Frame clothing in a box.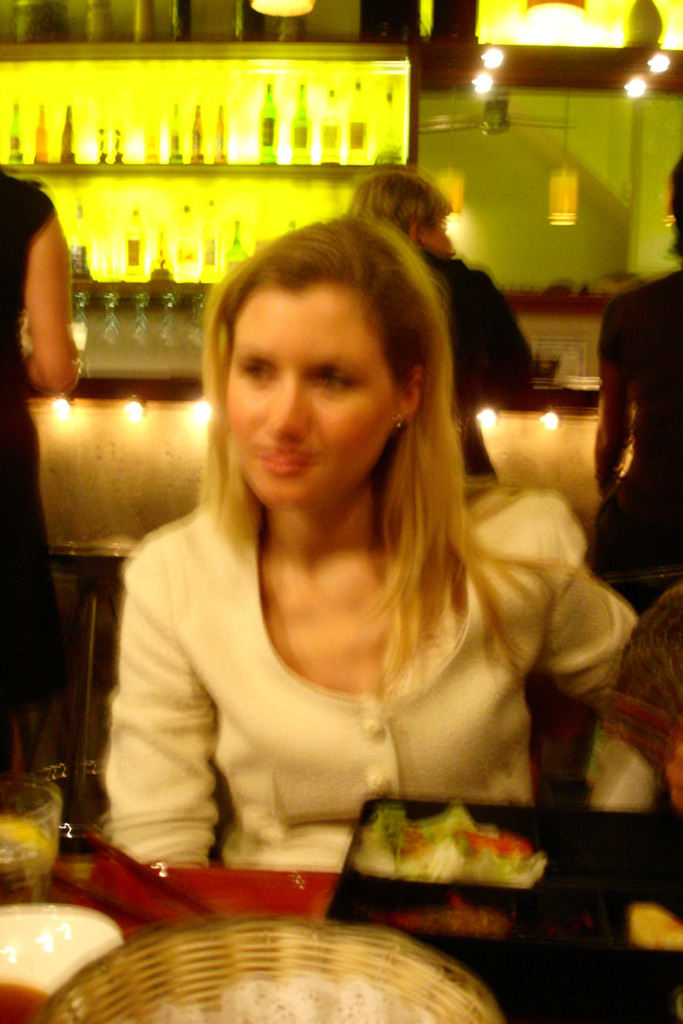
bbox=(581, 255, 682, 617).
